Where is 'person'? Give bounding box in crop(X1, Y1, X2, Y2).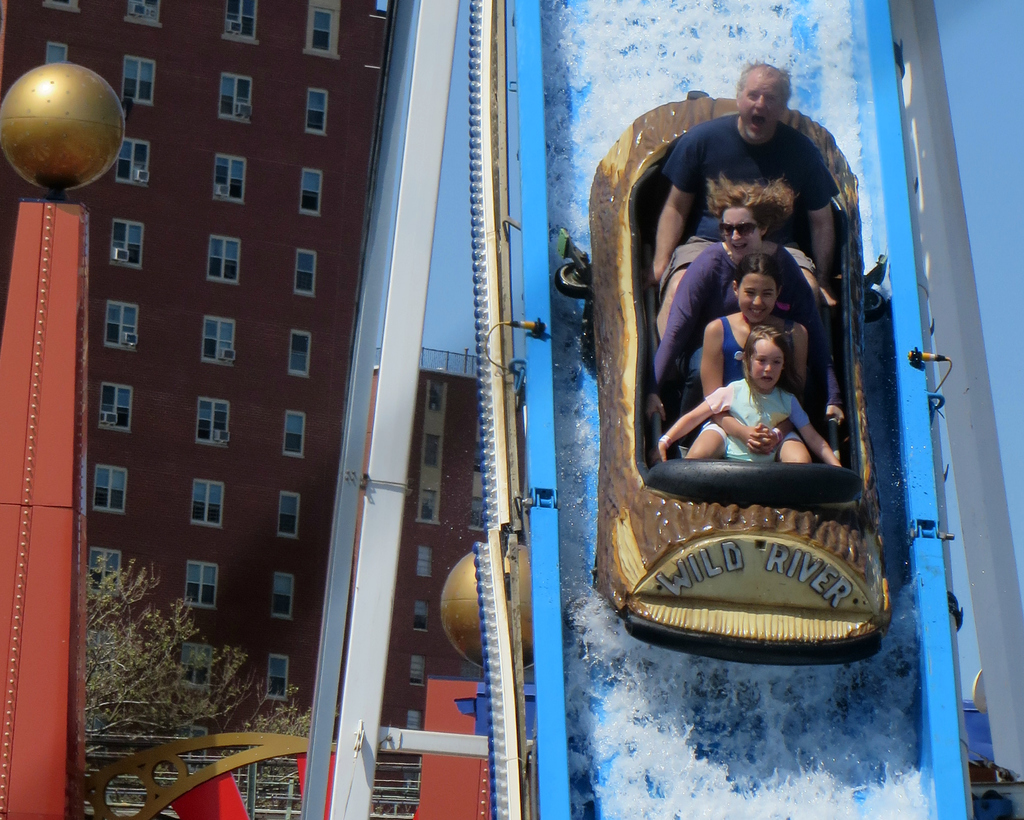
crop(700, 252, 811, 429).
